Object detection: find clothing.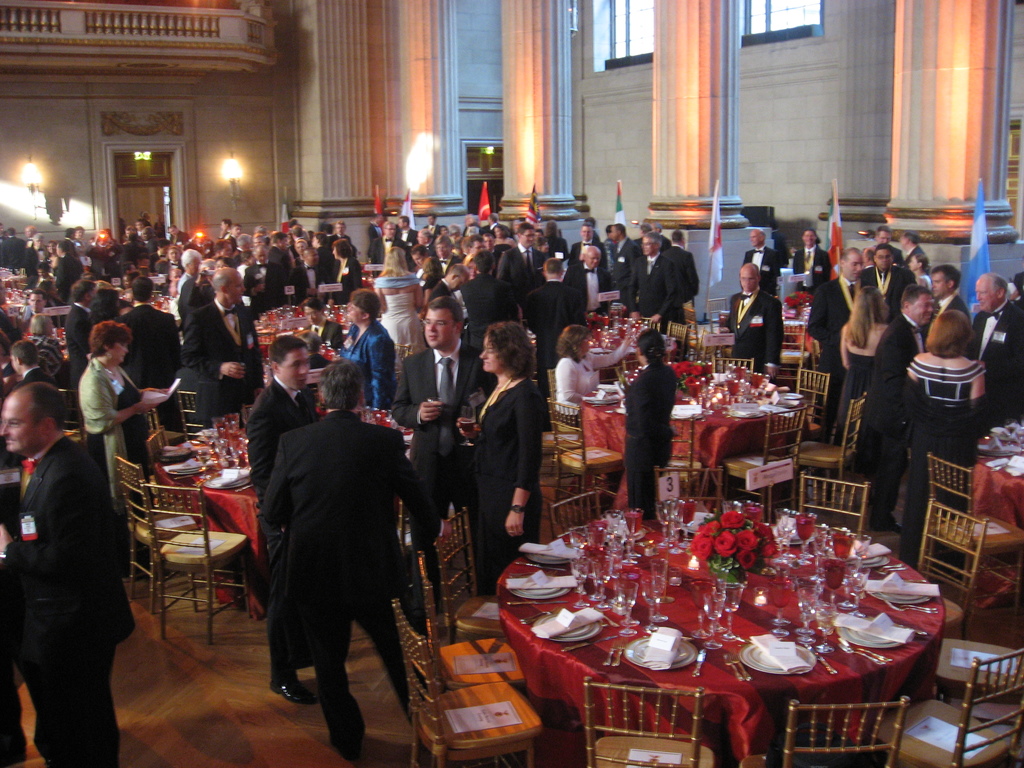
bbox=[860, 268, 916, 320].
